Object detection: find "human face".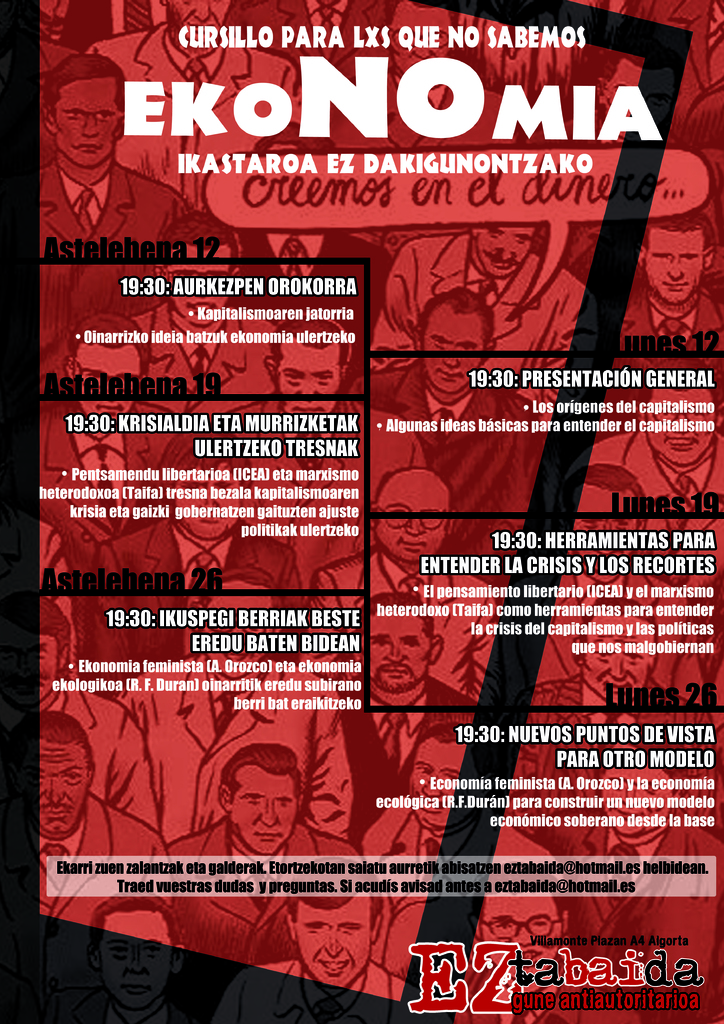
355 612 431 691.
